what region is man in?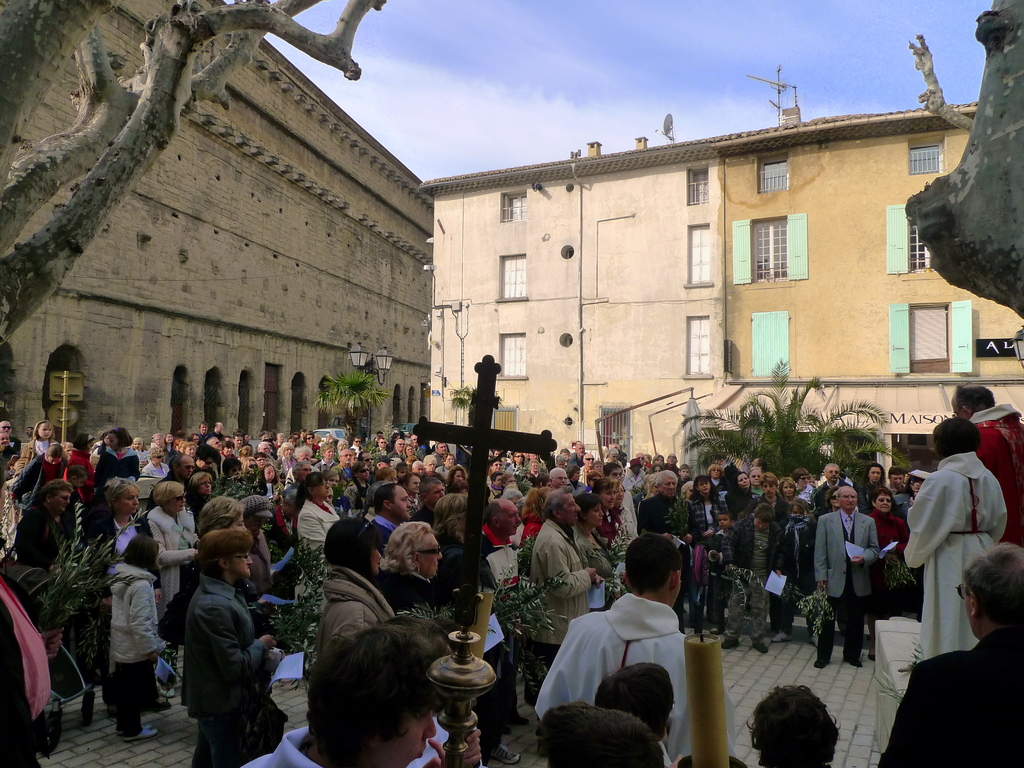
crop(320, 433, 332, 445).
